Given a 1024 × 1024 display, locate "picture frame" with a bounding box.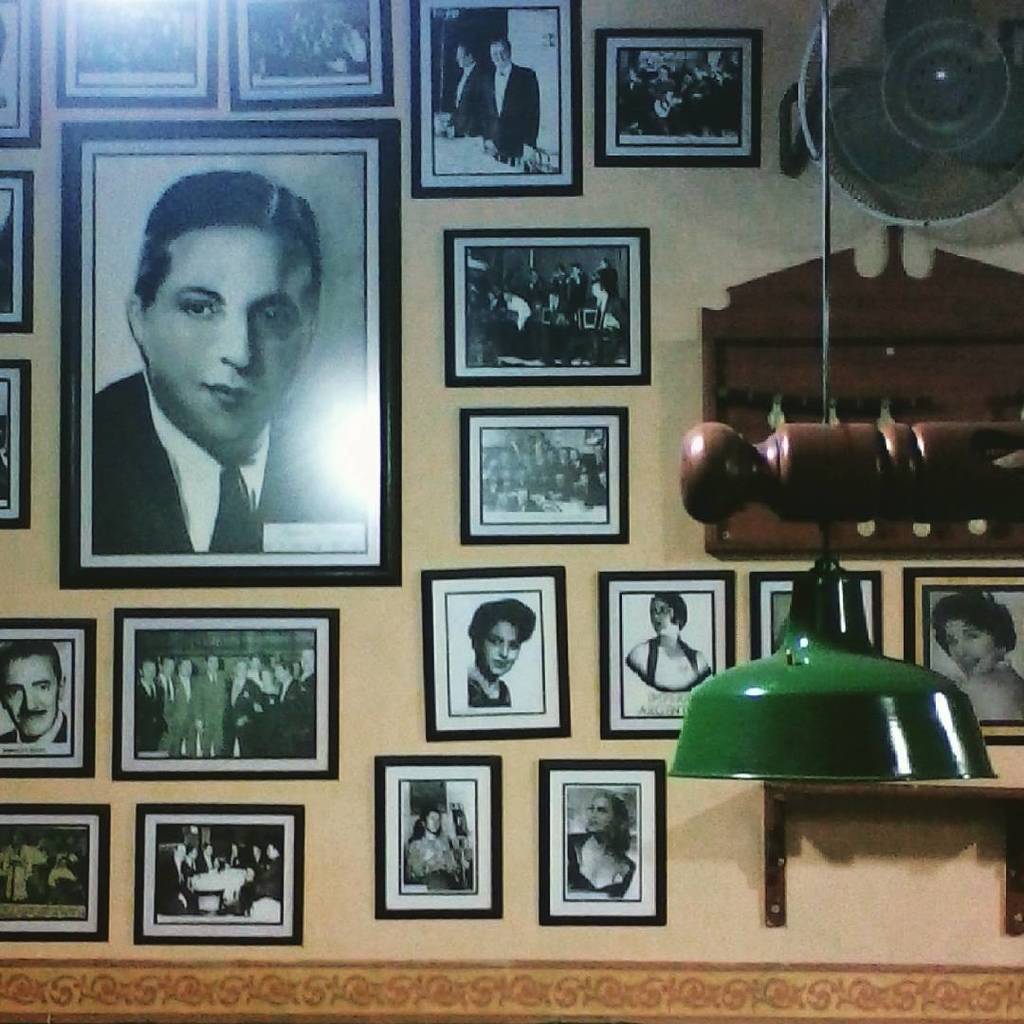
Located: left=223, top=0, right=396, bottom=103.
